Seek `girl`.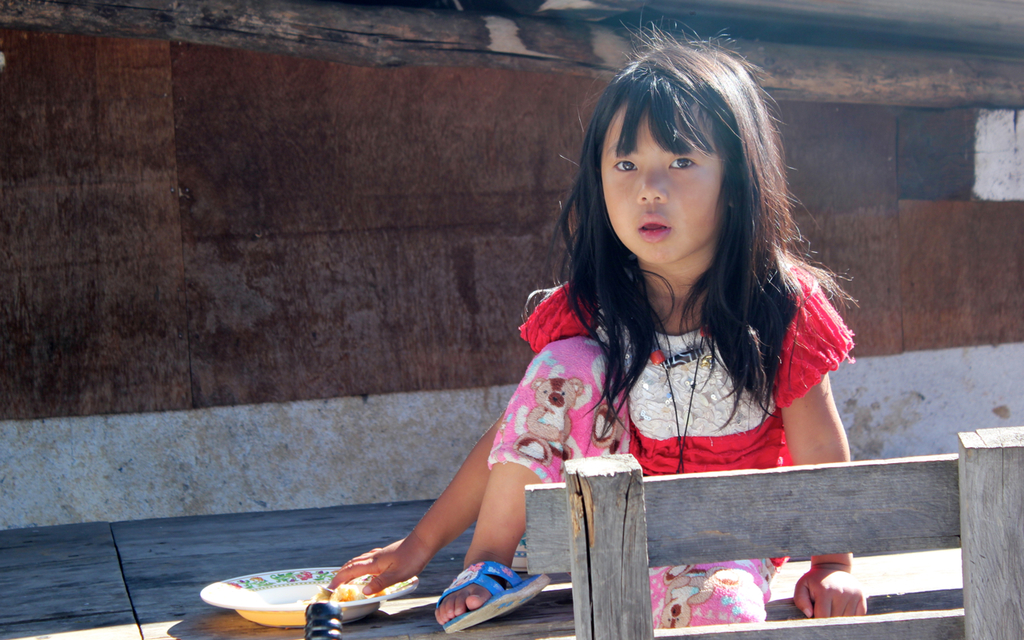
(315, 19, 866, 637).
